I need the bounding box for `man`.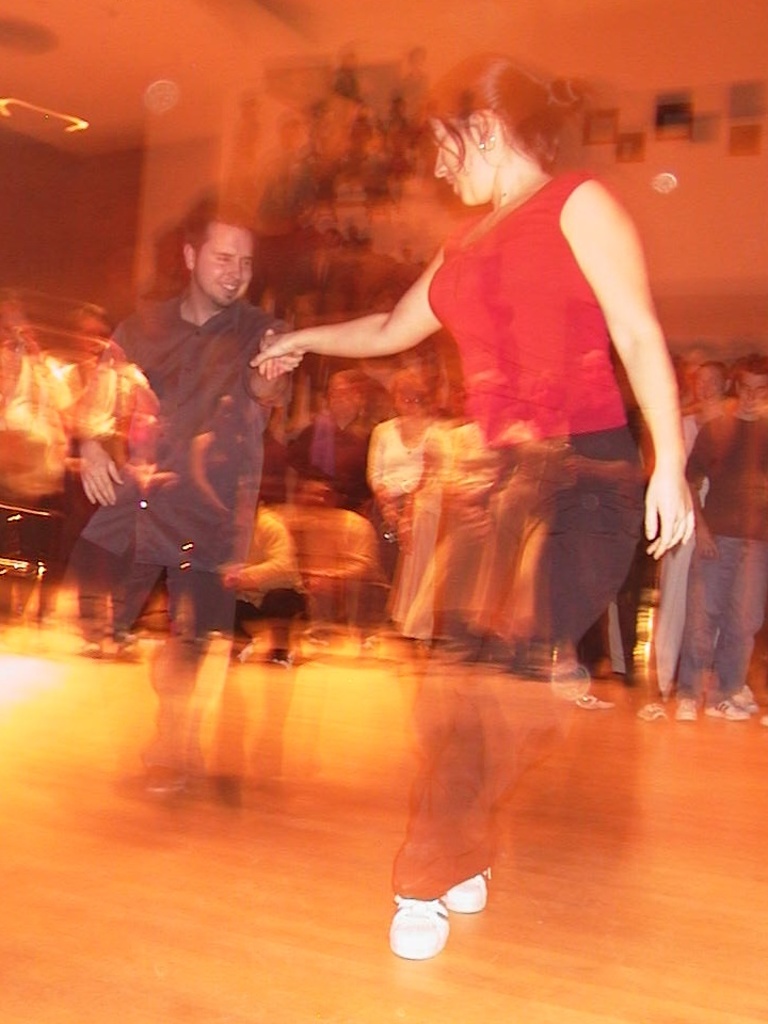
Here it is: (687,355,767,723).
